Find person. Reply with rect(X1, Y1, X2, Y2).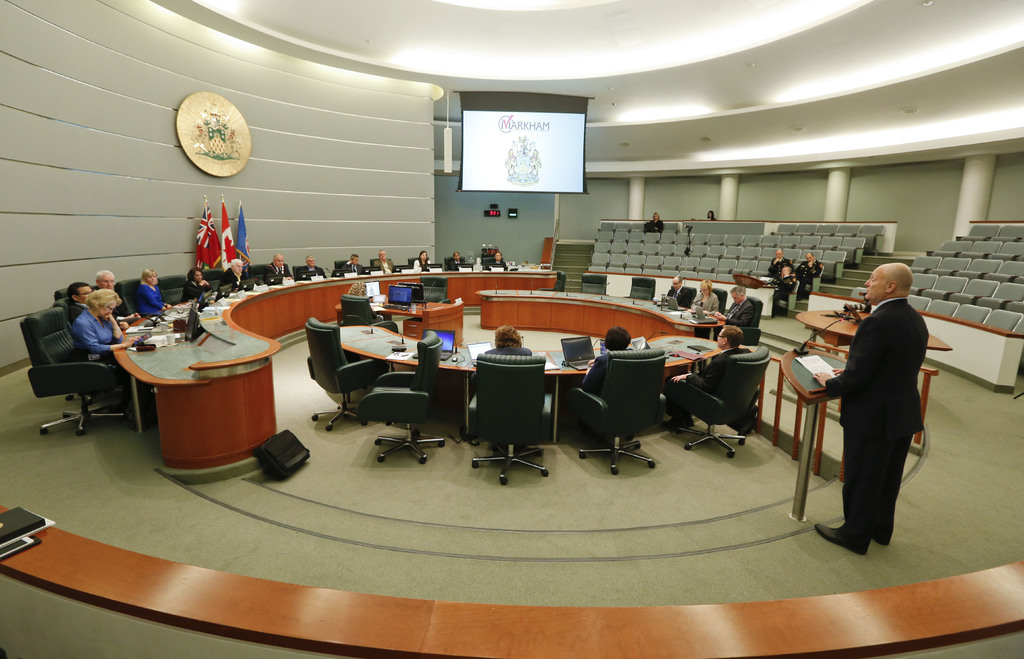
rect(89, 266, 127, 322).
